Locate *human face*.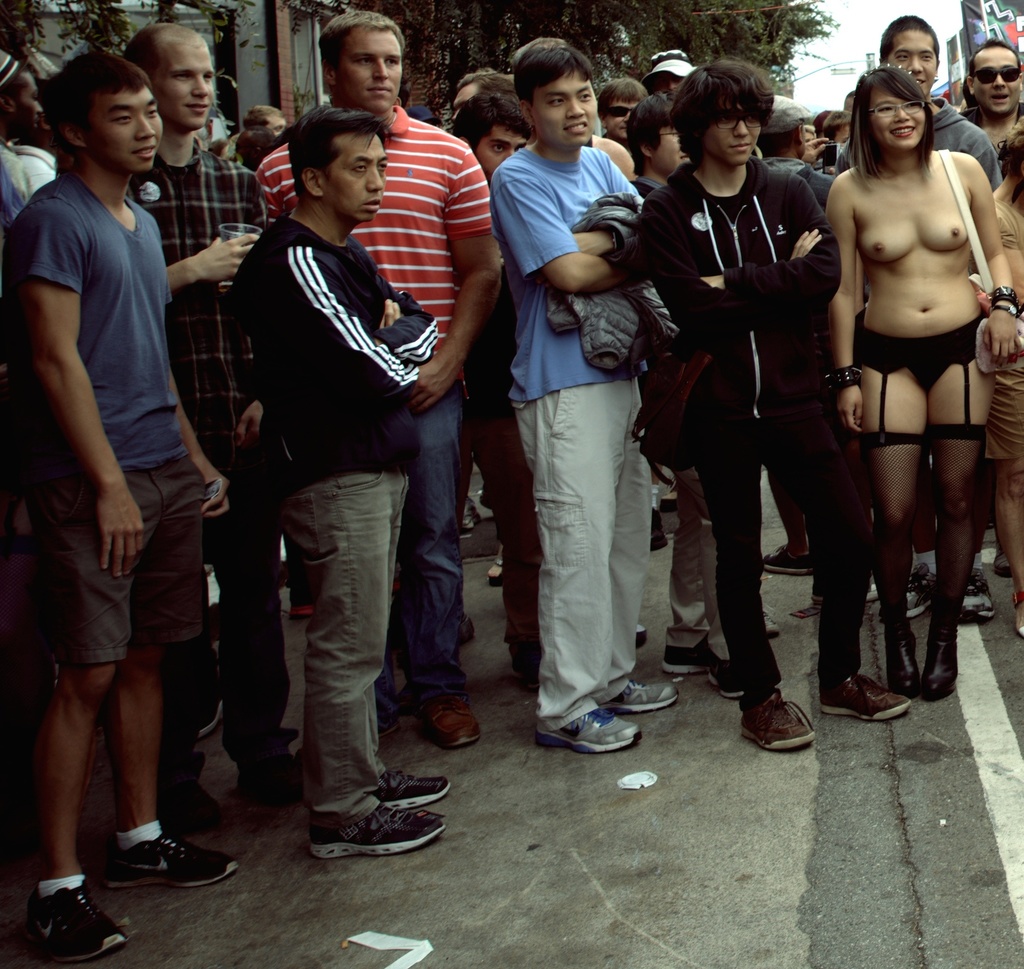
Bounding box: bbox=[85, 85, 163, 170].
